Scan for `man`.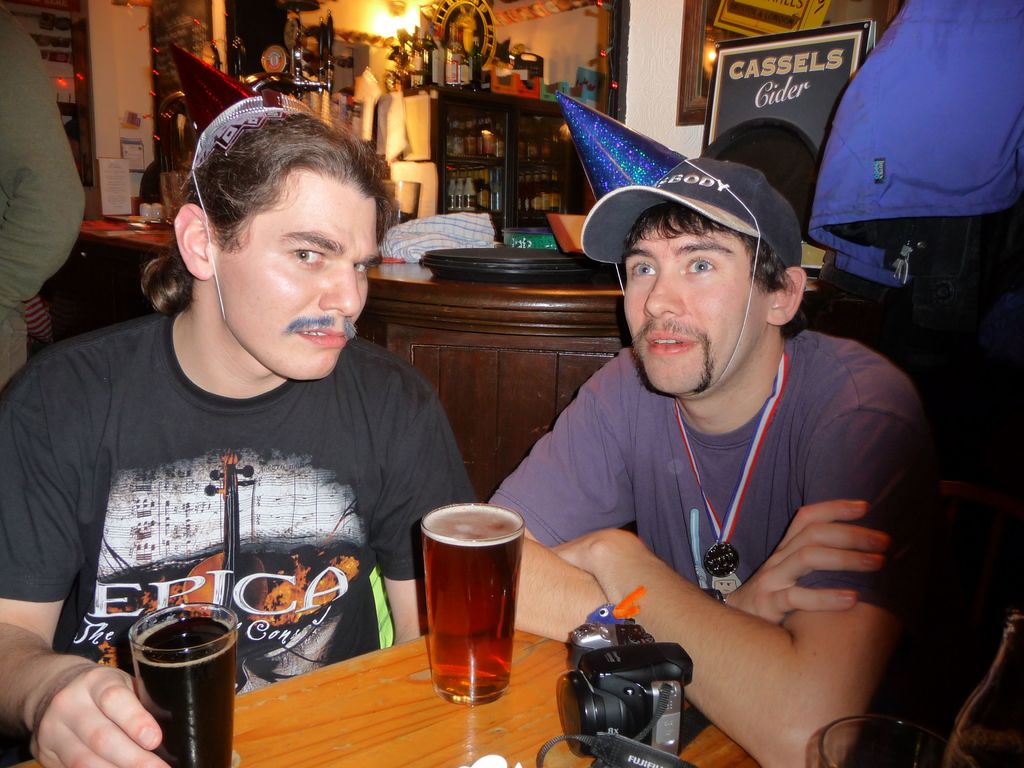
Scan result: bbox(6, 105, 468, 767).
